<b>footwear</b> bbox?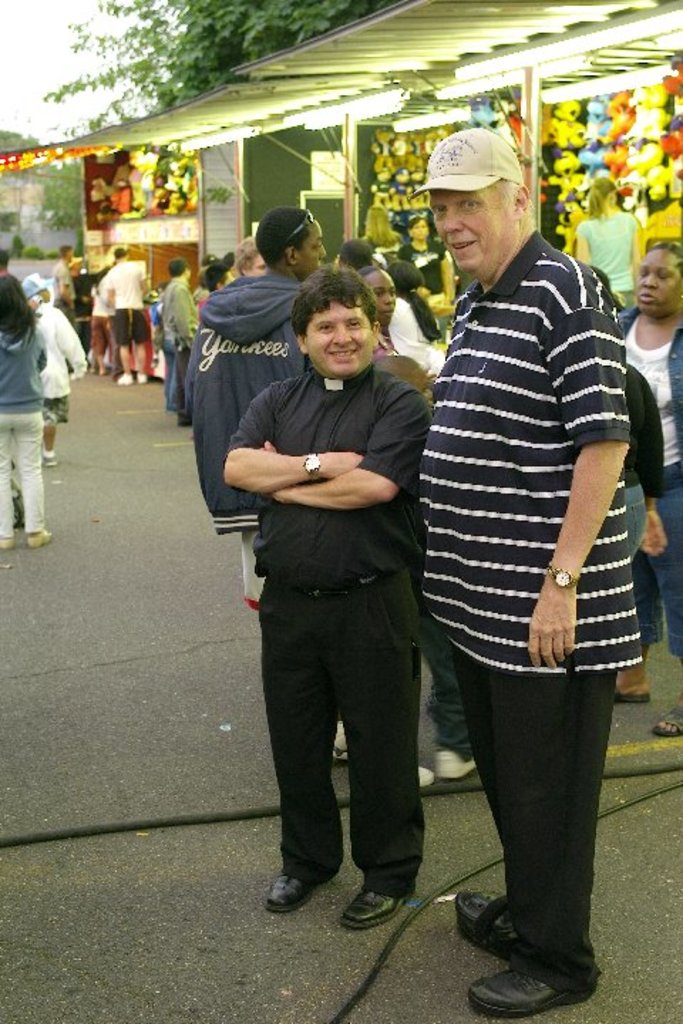
x1=28 y1=528 x2=54 y2=545
